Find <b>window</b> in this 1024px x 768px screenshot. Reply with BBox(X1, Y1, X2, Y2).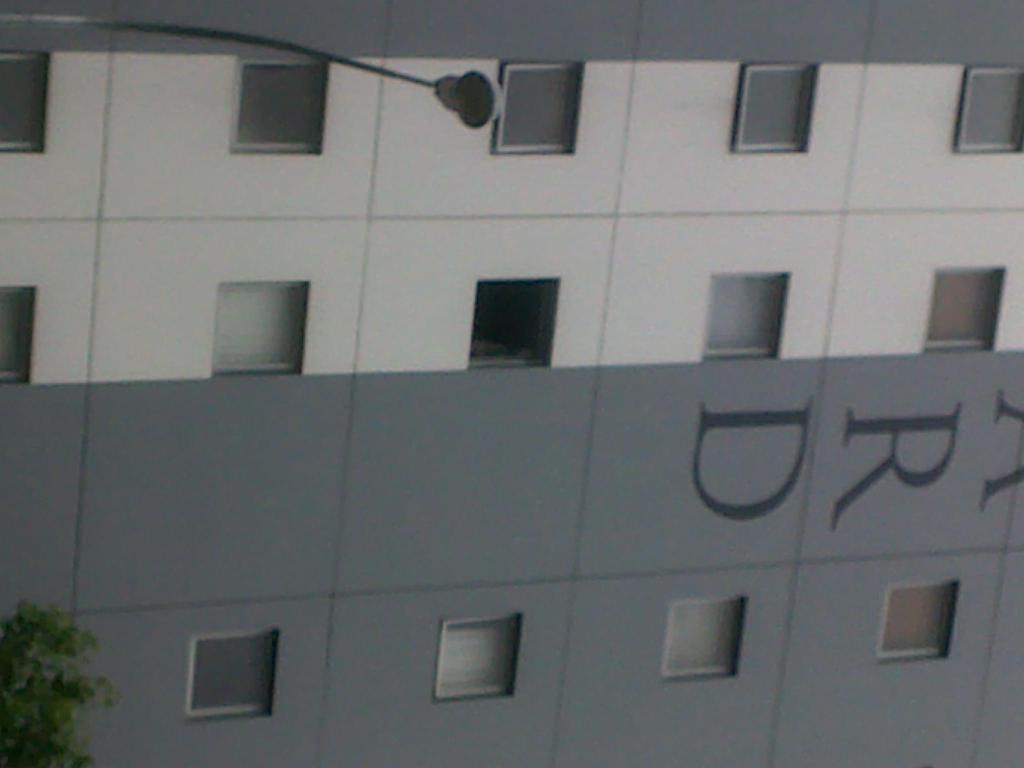
BBox(731, 61, 821, 154).
